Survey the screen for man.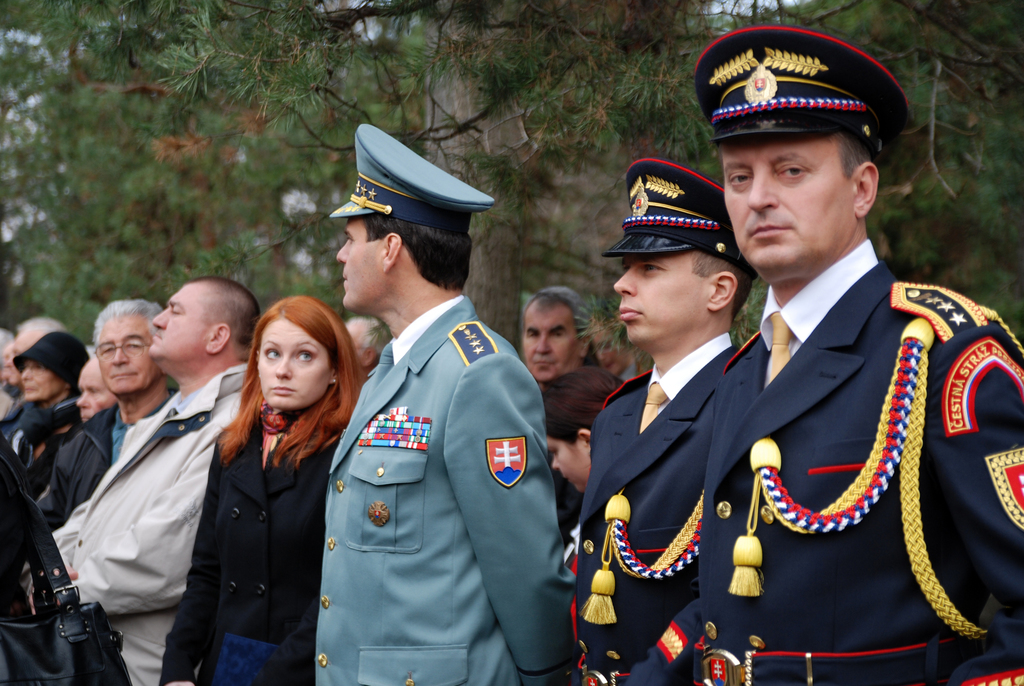
Survey found: 313:122:577:685.
